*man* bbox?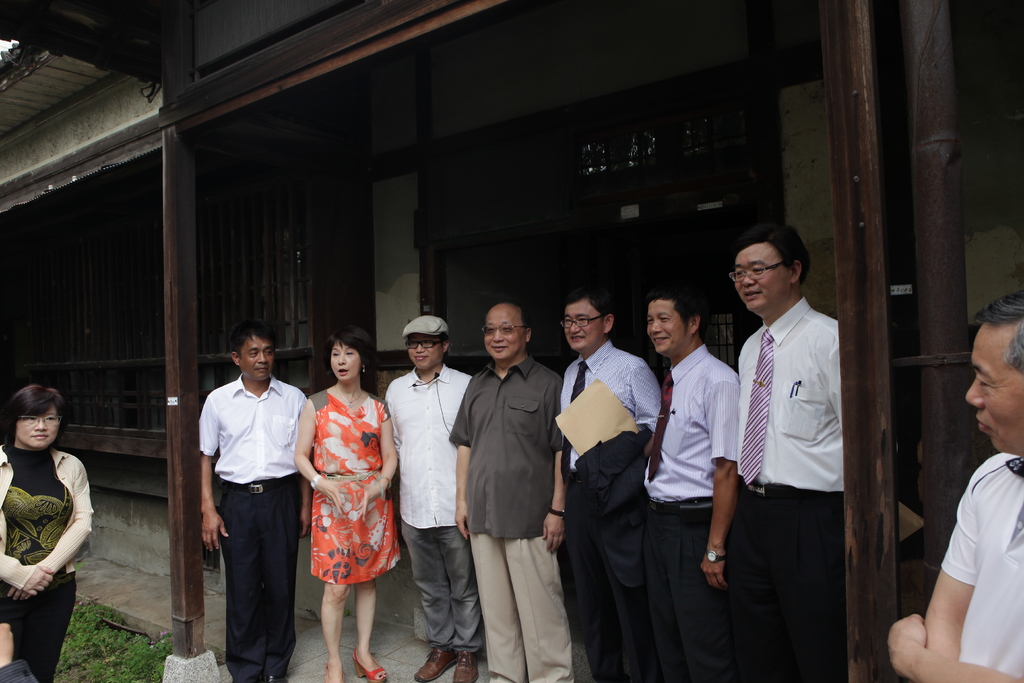
[left=384, top=314, right=474, bottom=682]
